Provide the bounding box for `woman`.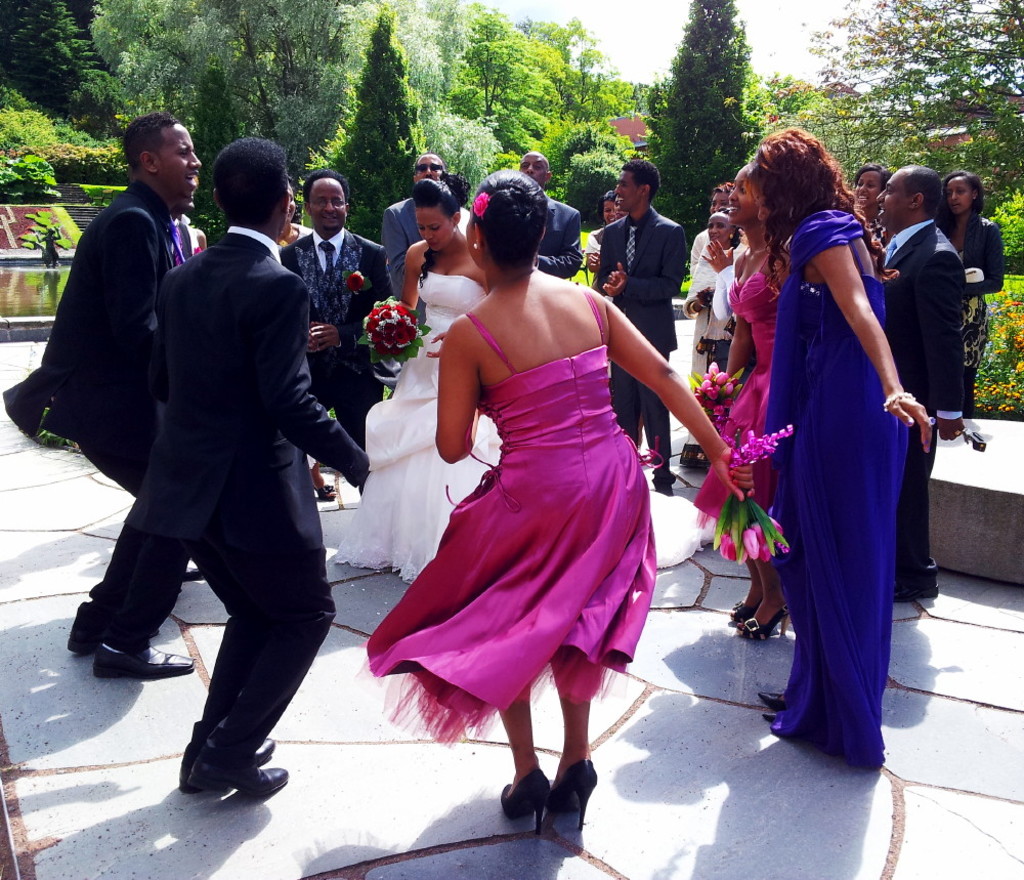
[left=946, top=171, right=1011, bottom=412].
